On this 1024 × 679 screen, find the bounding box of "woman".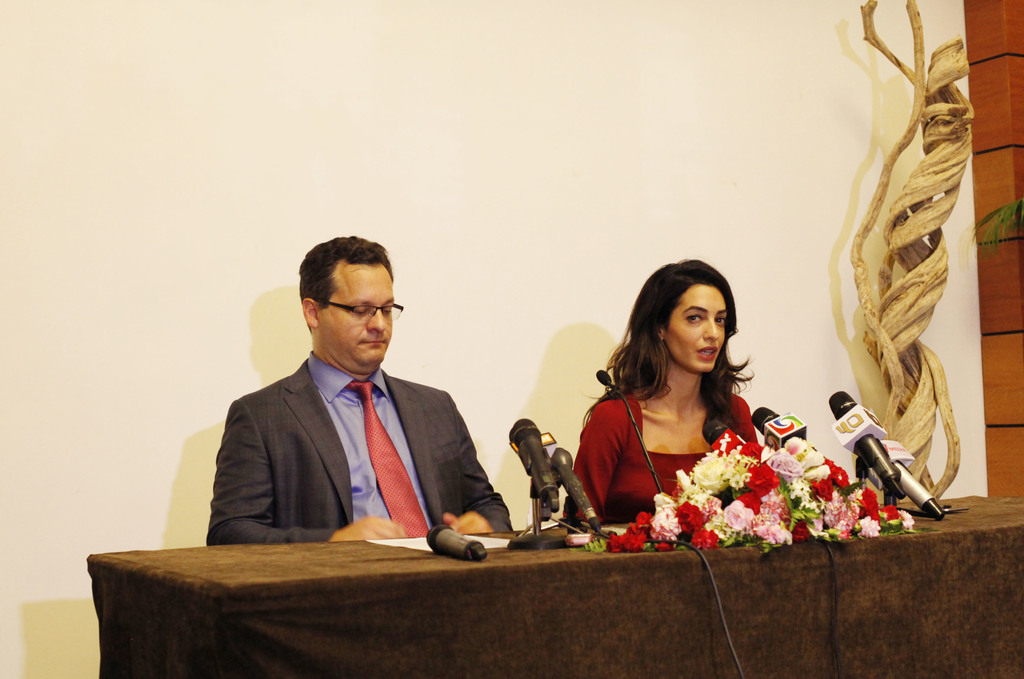
Bounding box: x1=563 y1=257 x2=762 y2=528.
